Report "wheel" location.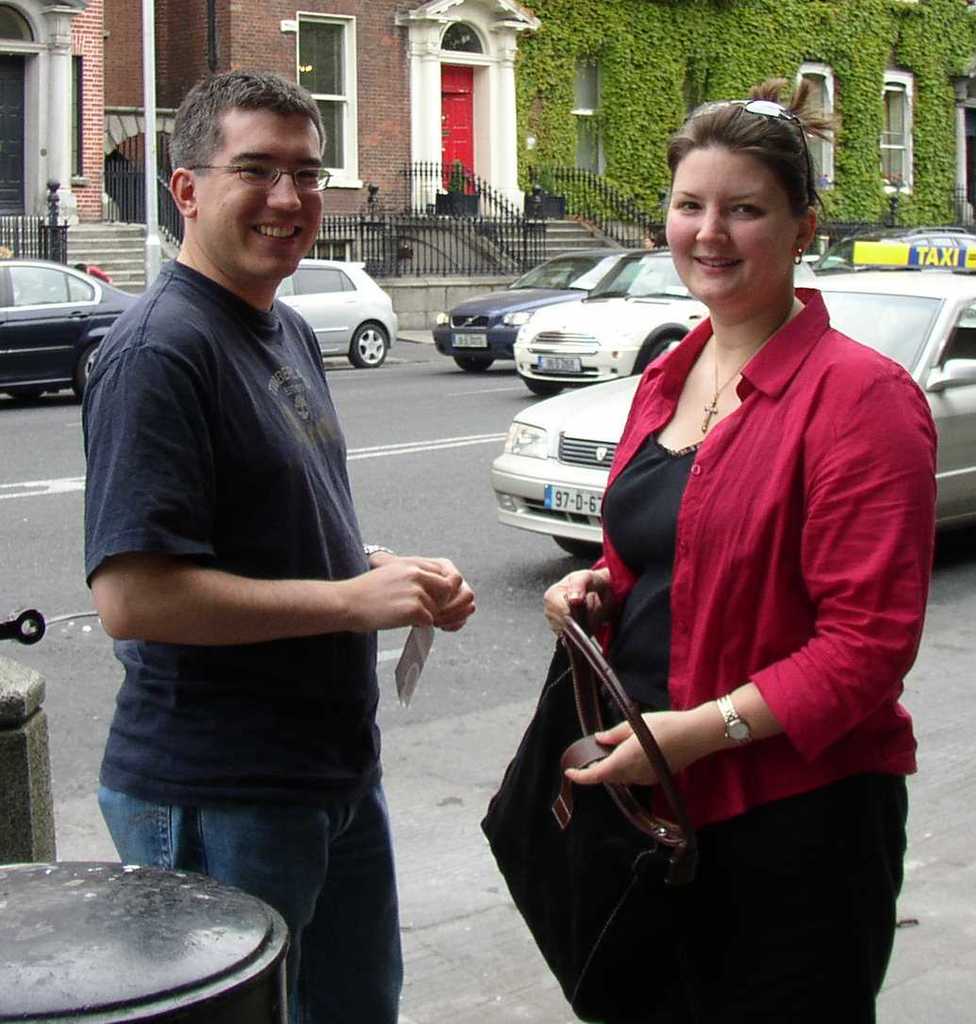
Report: locate(526, 380, 566, 398).
